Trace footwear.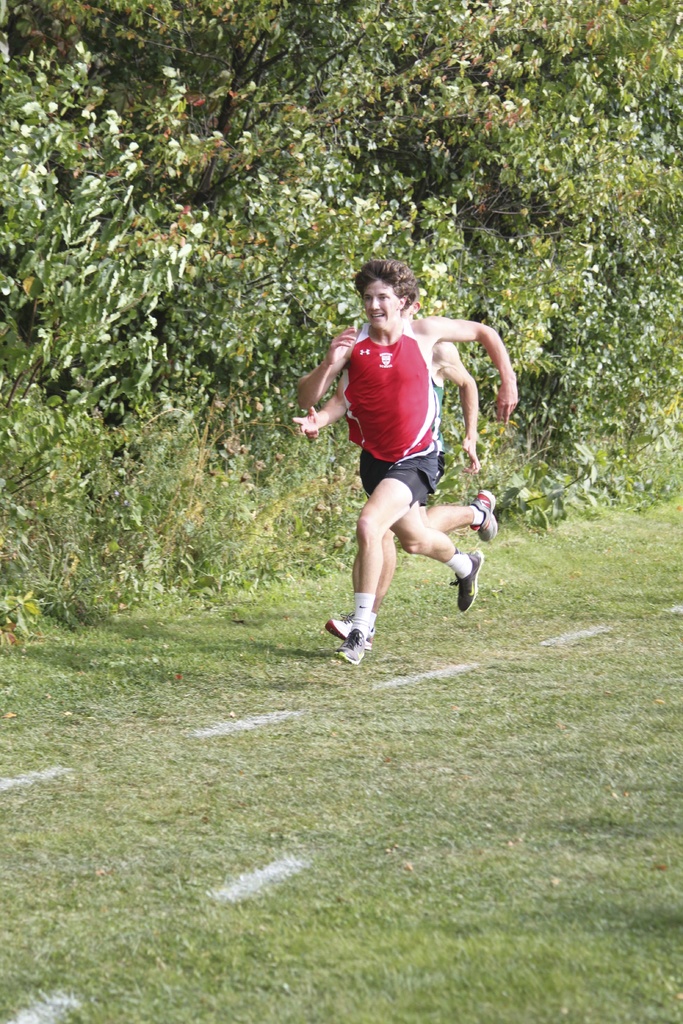
Traced to 449 556 484 615.
